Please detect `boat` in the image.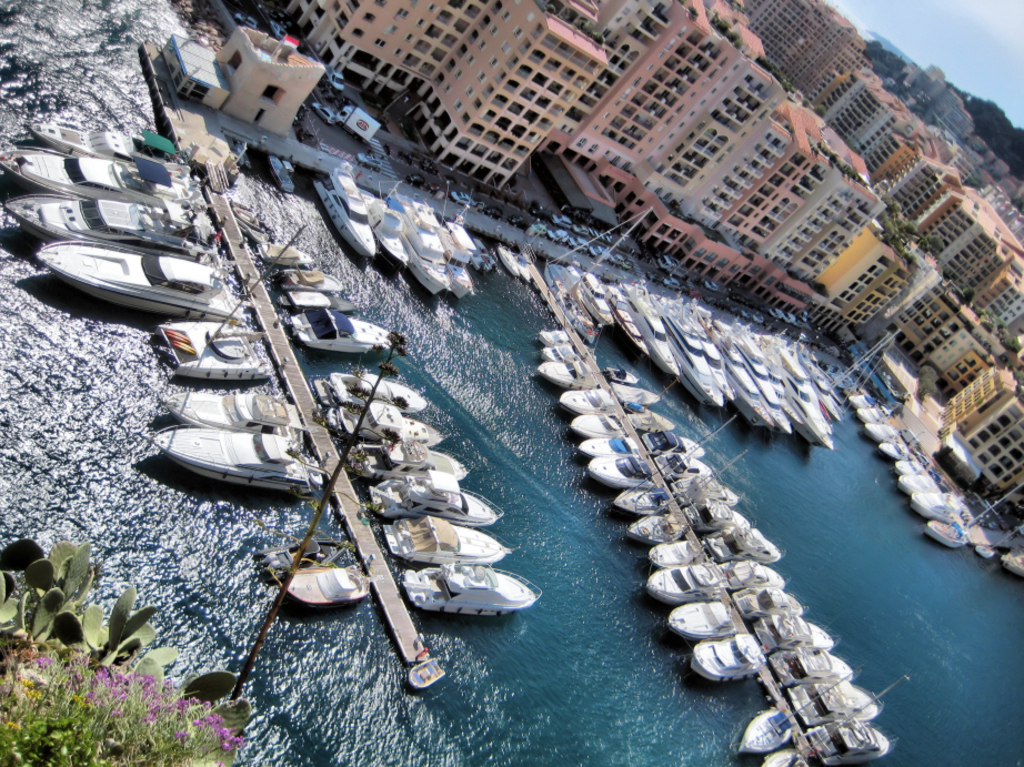
left=660, top=293, right=705, bottom=404.
